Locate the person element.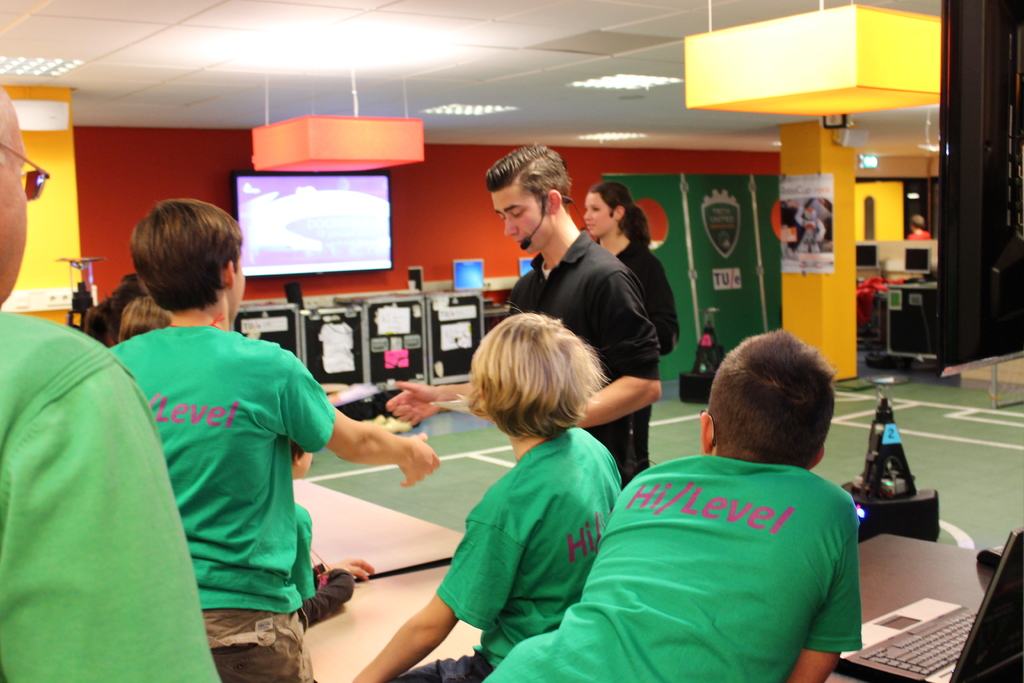
Element bbox: {"x1": 355, "y1": 299, "x2": 624, "y2": 682}.
